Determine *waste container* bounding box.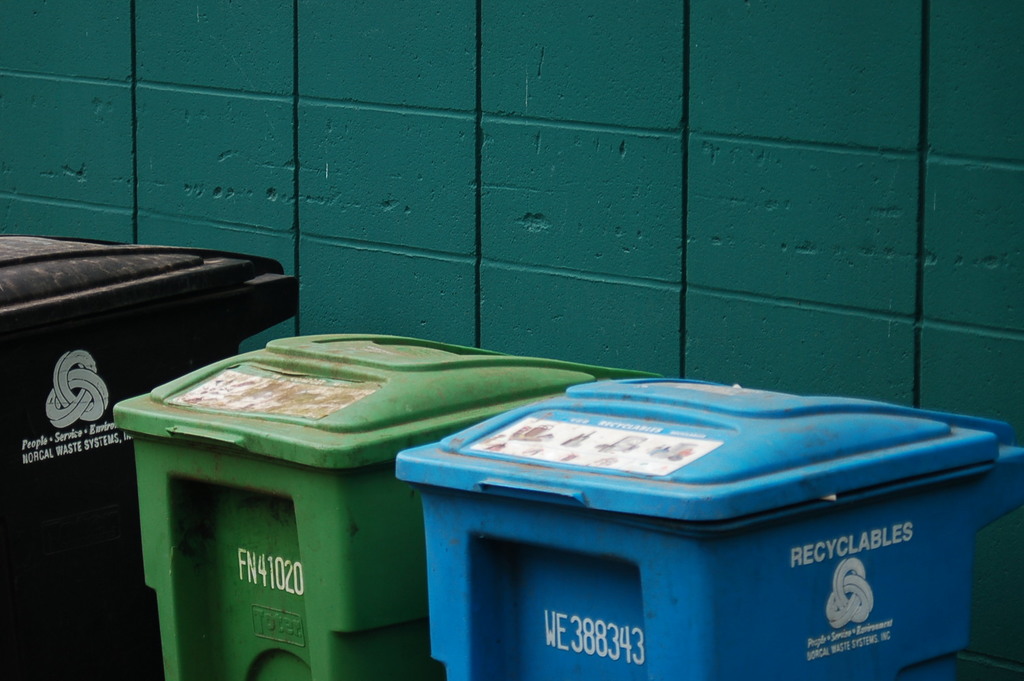
Determined: 3,232,315,670.
